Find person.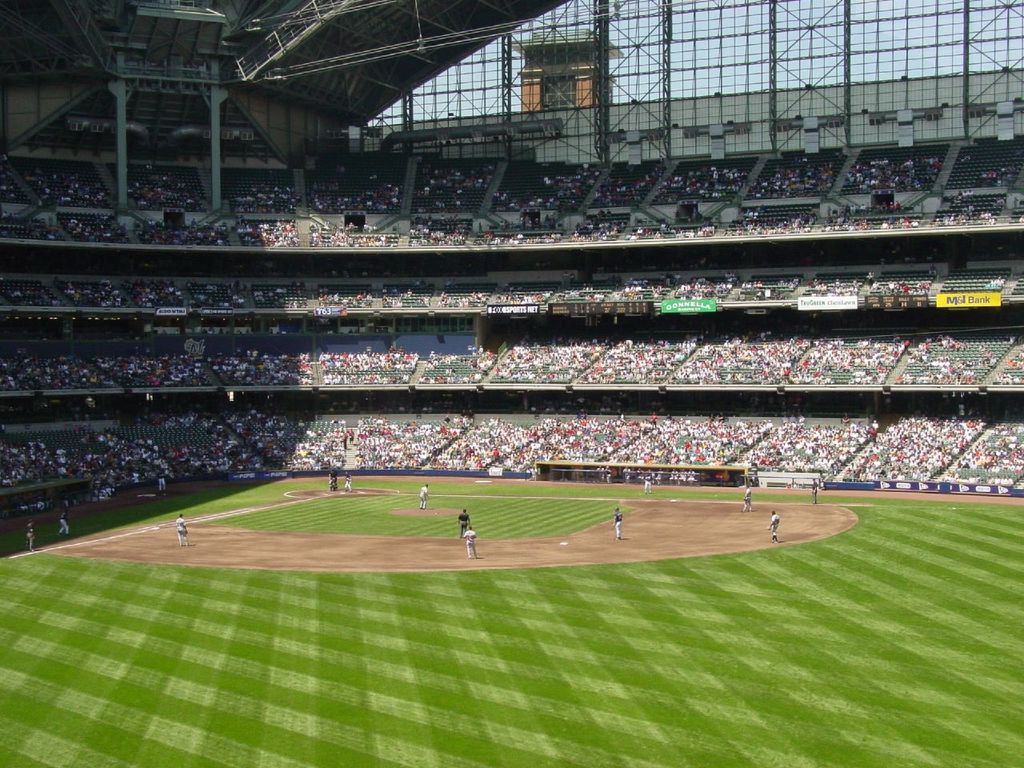
rect(461, 526, 478, 560).
